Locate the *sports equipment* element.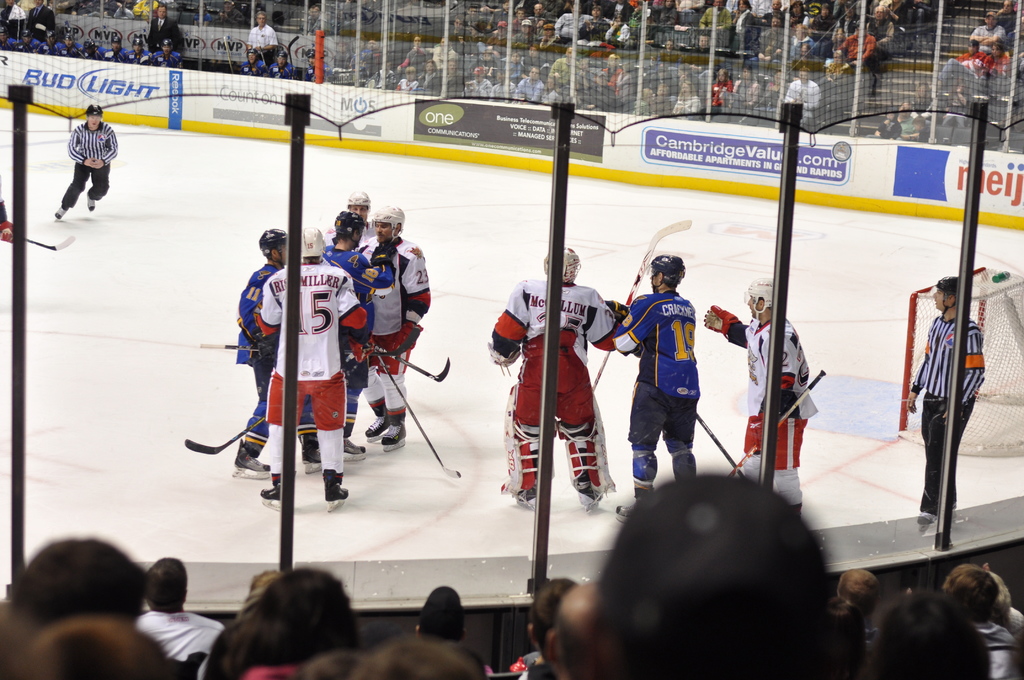
Element bbox: [486,340,520,368].
